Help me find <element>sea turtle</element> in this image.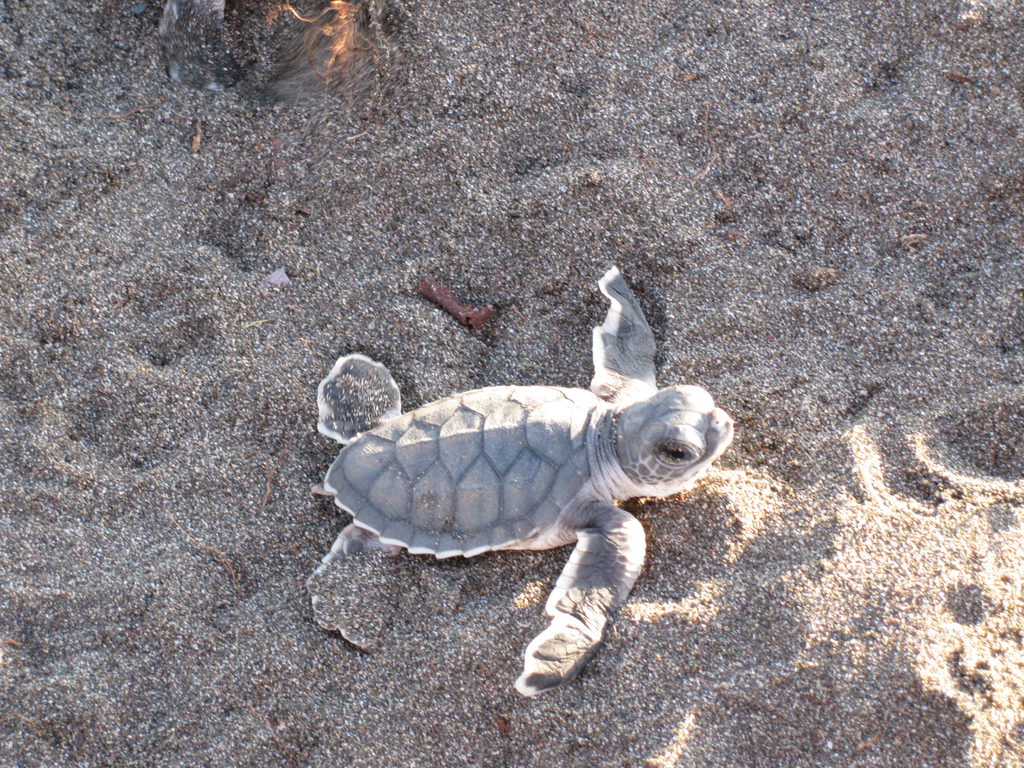
Found it: rect(301, 259, 737, 696).
